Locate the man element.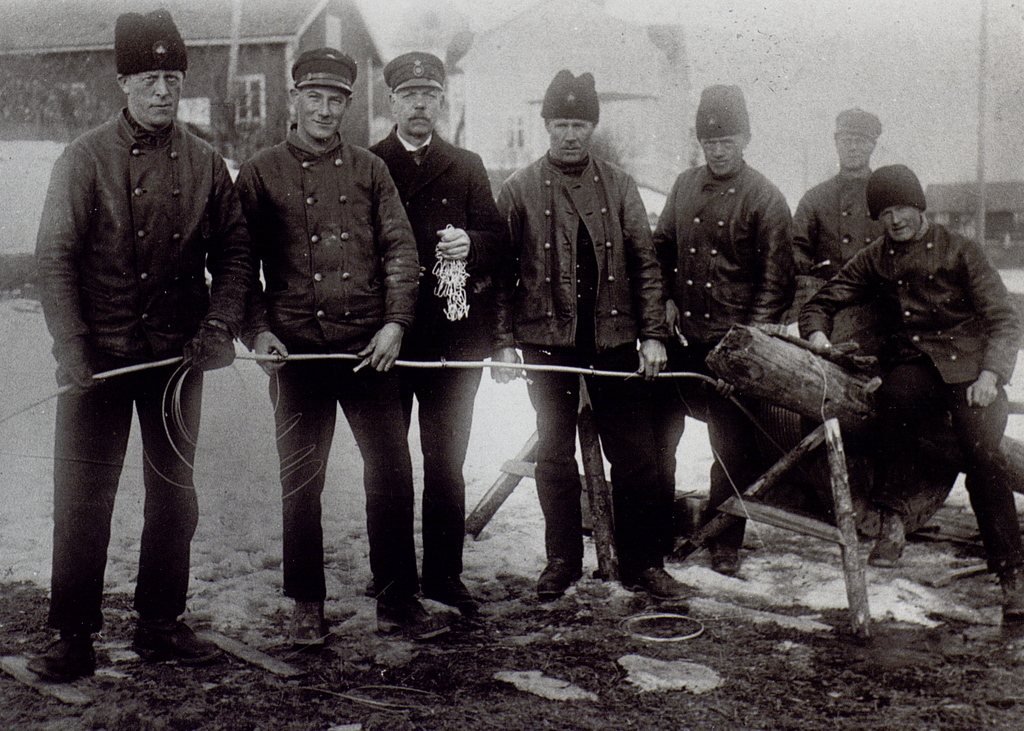
Element bbox: crop(35, 25, 253, 669).
